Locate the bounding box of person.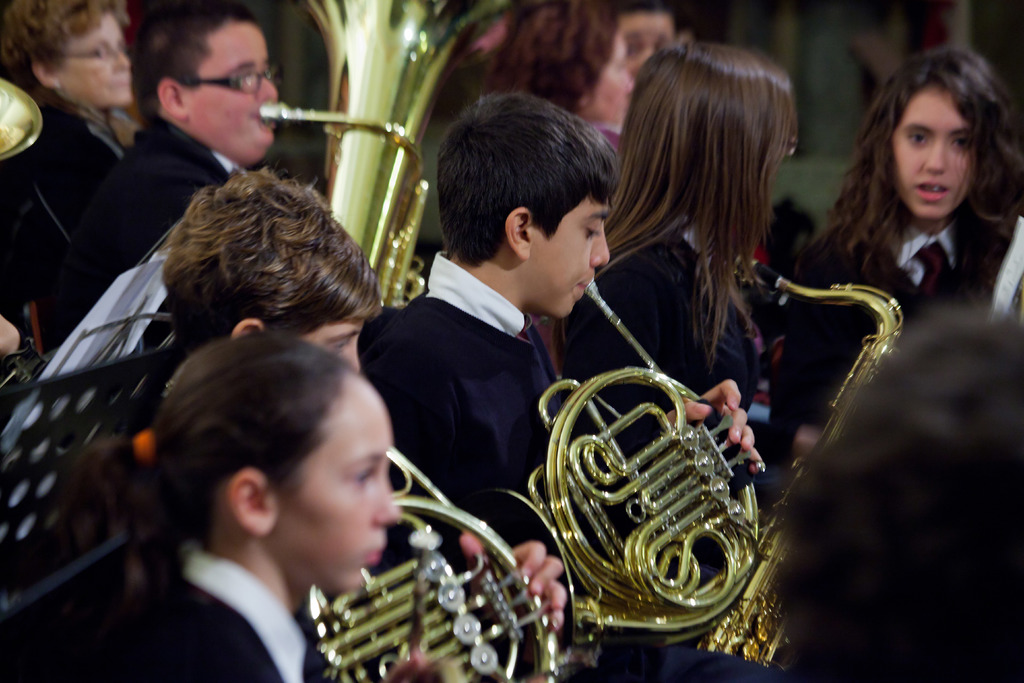
Bounding box: 578,37,804,516.
